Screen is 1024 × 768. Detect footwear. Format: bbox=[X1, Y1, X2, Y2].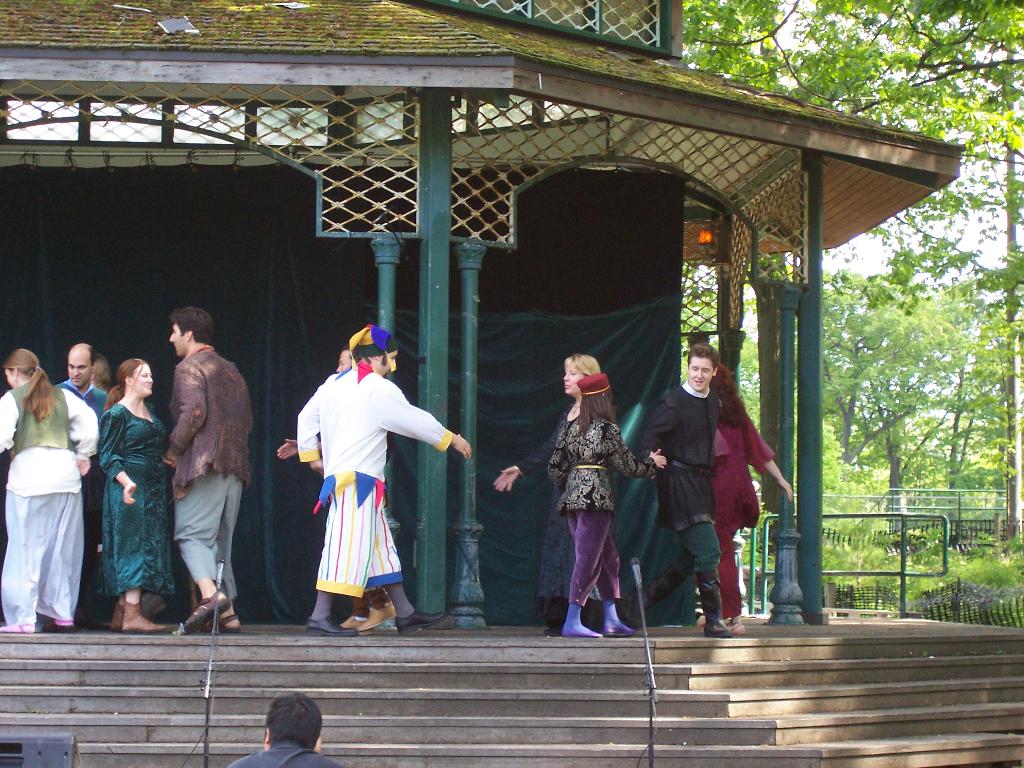
bbox=[120, 600, 175, 630].
